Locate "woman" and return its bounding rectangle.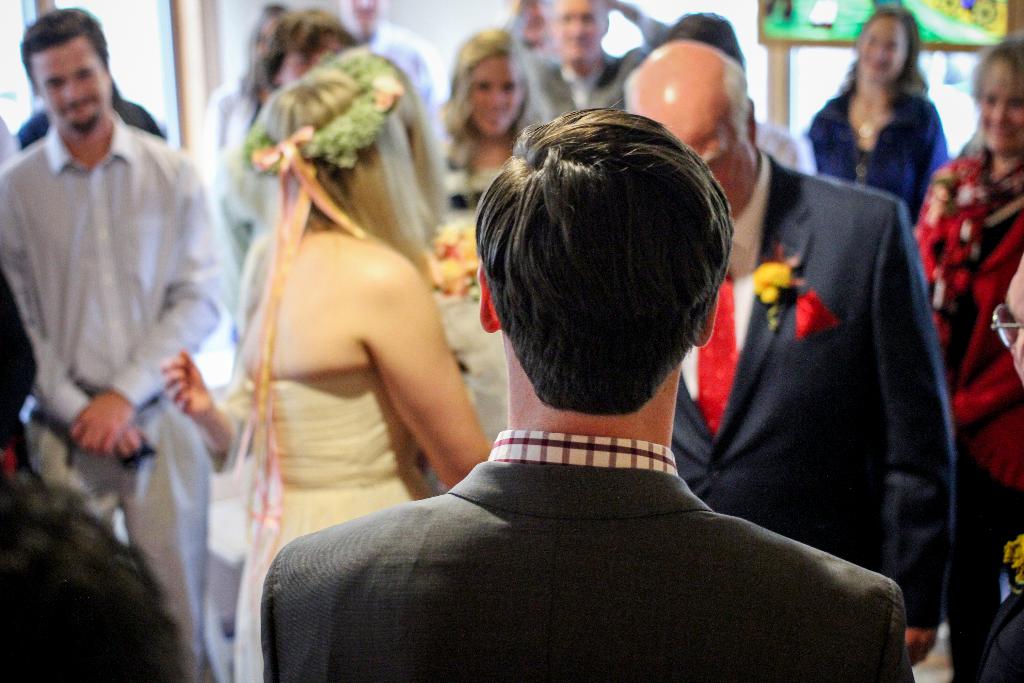
l=438, t=27, r=541, b=215.
